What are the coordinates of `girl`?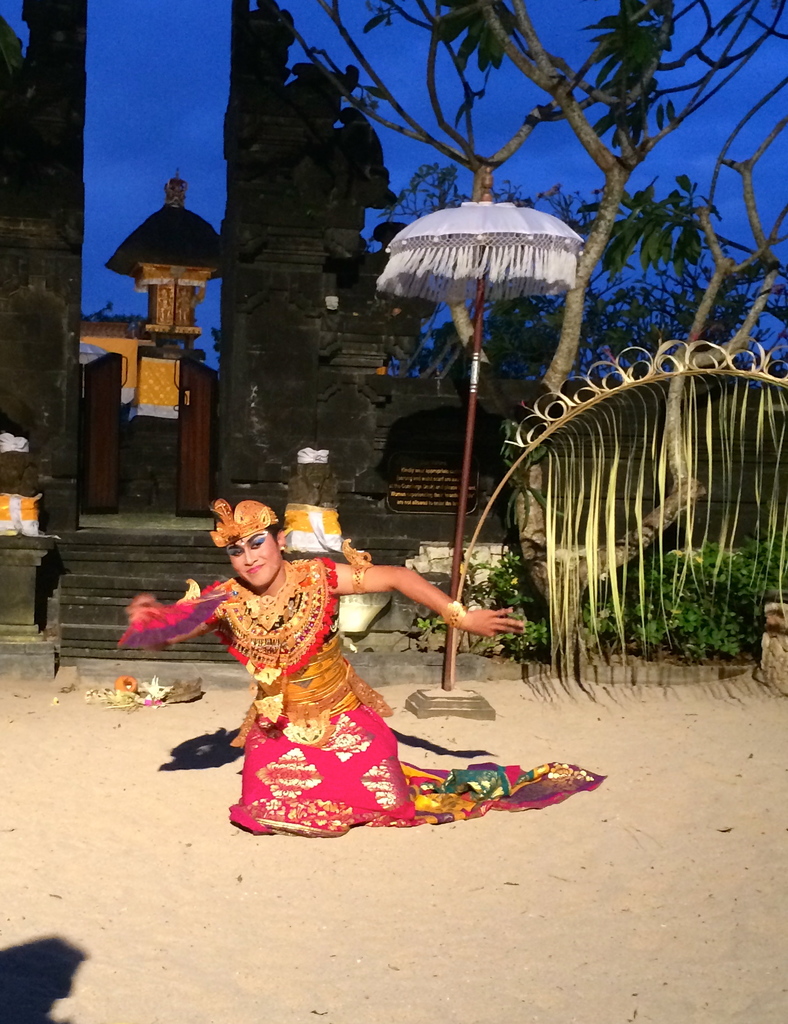
(x1=115, y1=492, x2=607, y2=840).
